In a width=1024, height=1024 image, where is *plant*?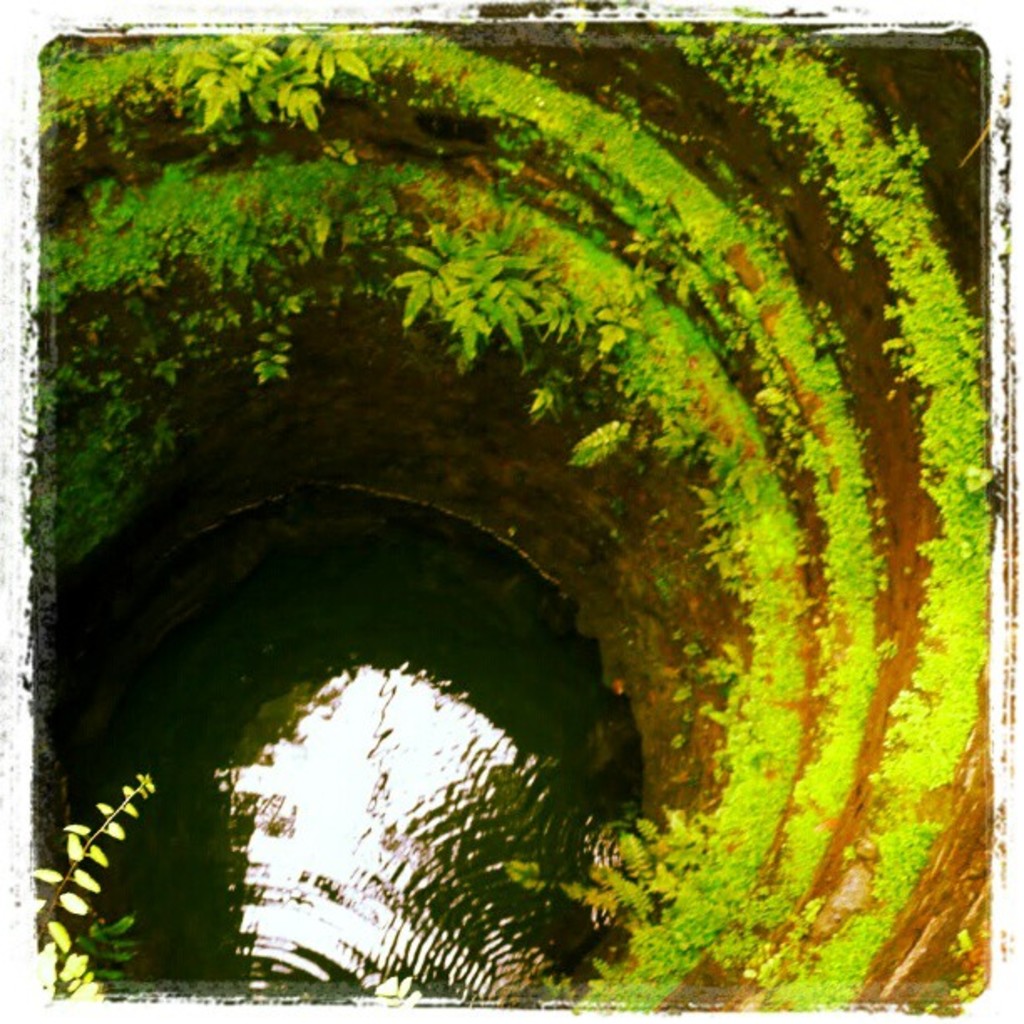
[251, 331, 294, 393].
